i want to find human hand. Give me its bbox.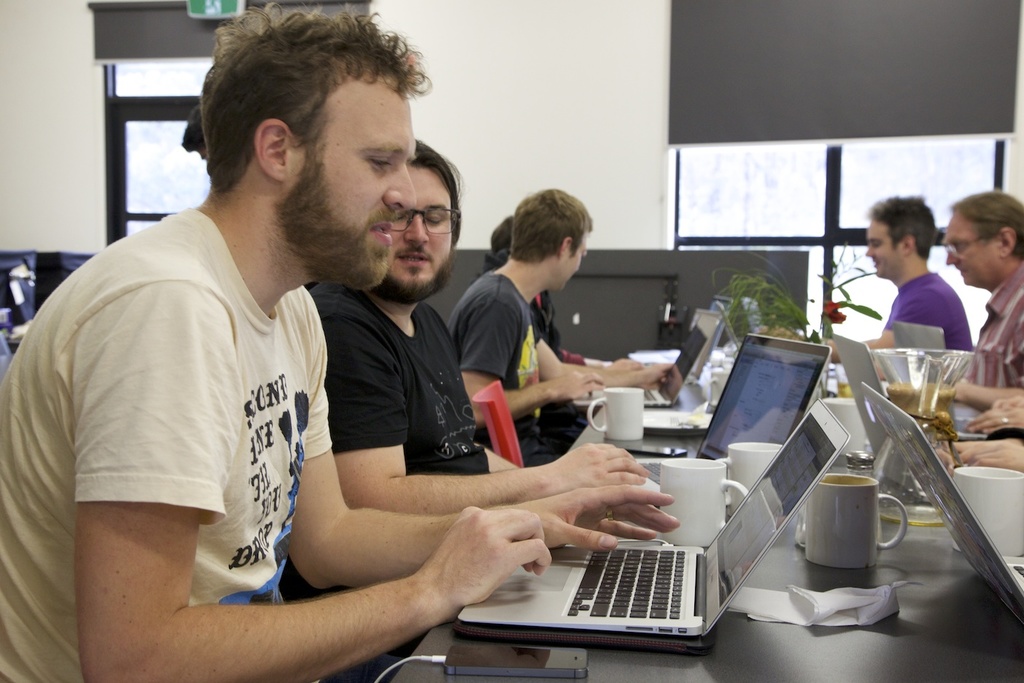
select_region(632, 363, 672, 386).
